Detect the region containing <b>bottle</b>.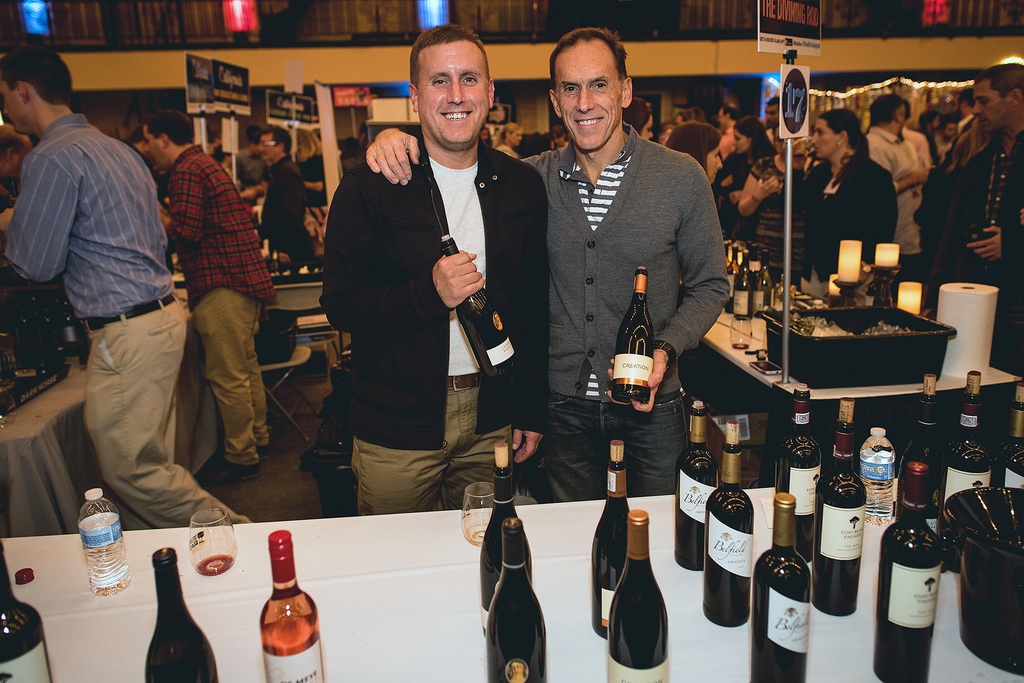
Rect(486, 517, 545, 682).
